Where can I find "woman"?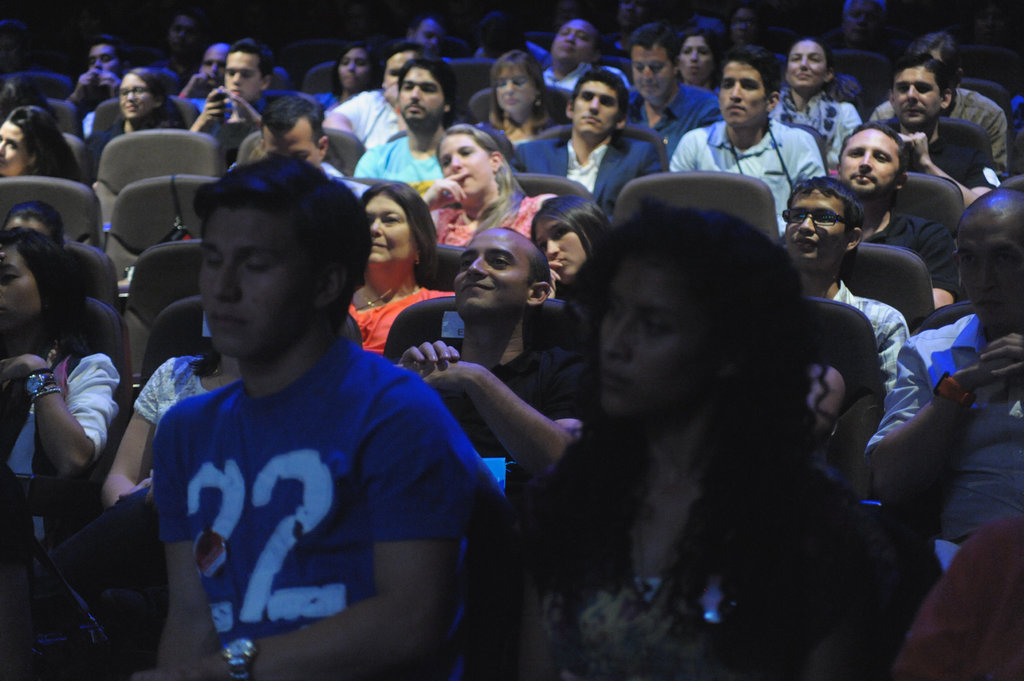
You can find it at [x1=490, y1=51, x2=560, y2=151].
